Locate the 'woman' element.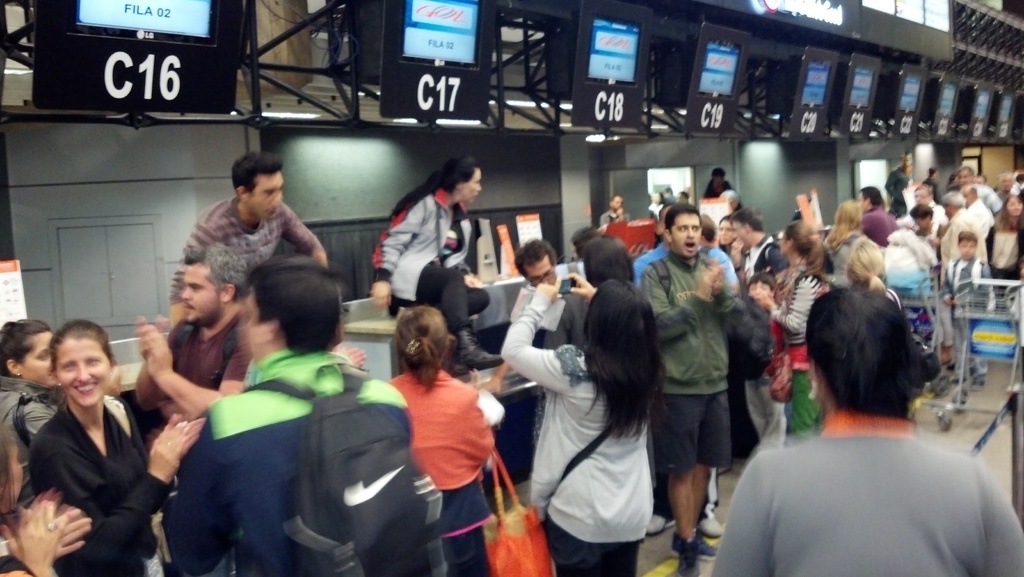
Element bbox: (left=754, top=218, right=831, bottom=443).
